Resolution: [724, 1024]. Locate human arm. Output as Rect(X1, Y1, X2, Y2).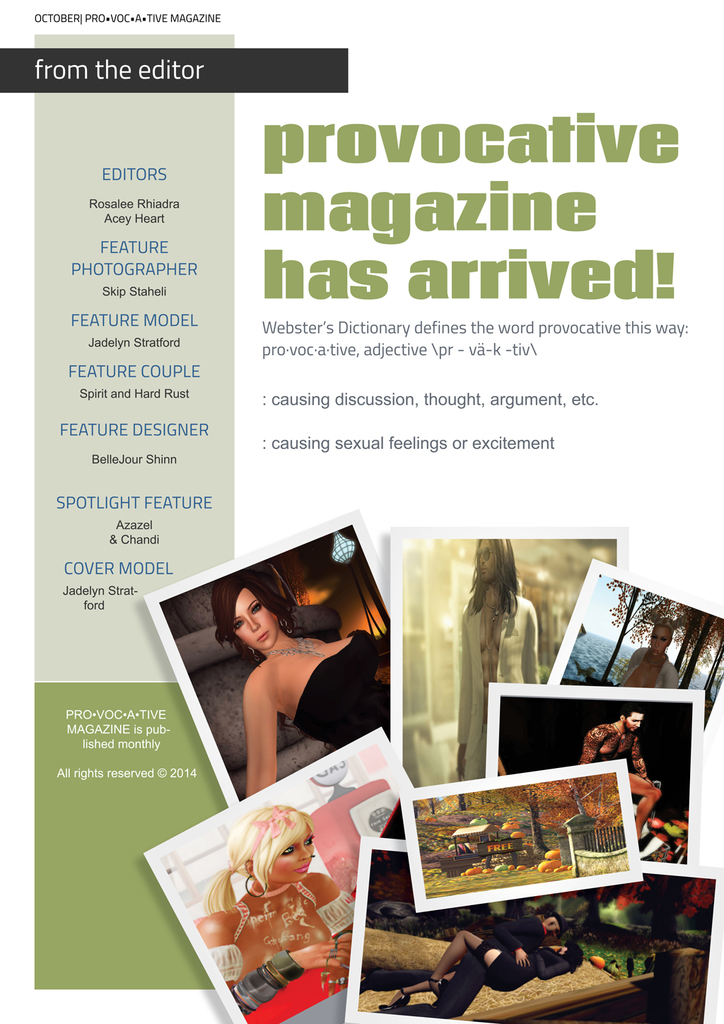
Rect(219, 651, 287, 802).
